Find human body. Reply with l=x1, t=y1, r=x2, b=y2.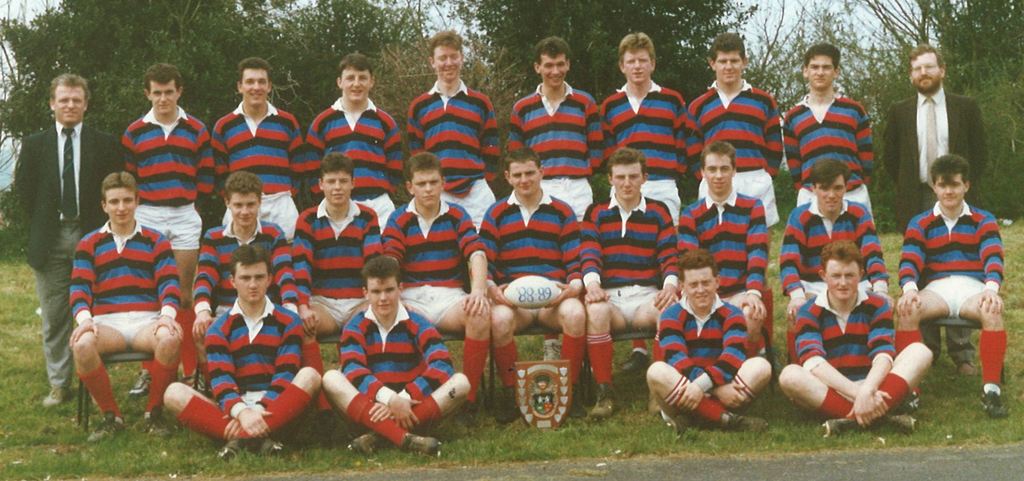
l=584, t=145, r=682, b=425.
